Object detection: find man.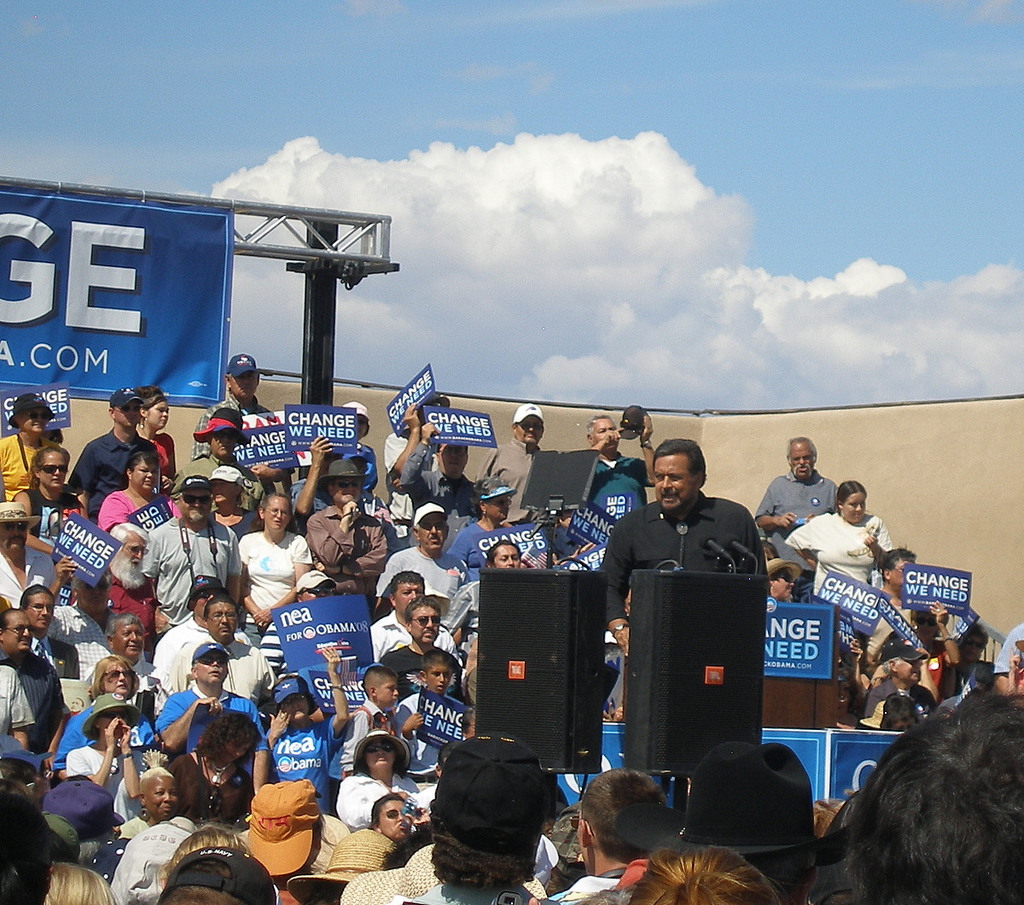
Rect(472, 400, 544, 527).
